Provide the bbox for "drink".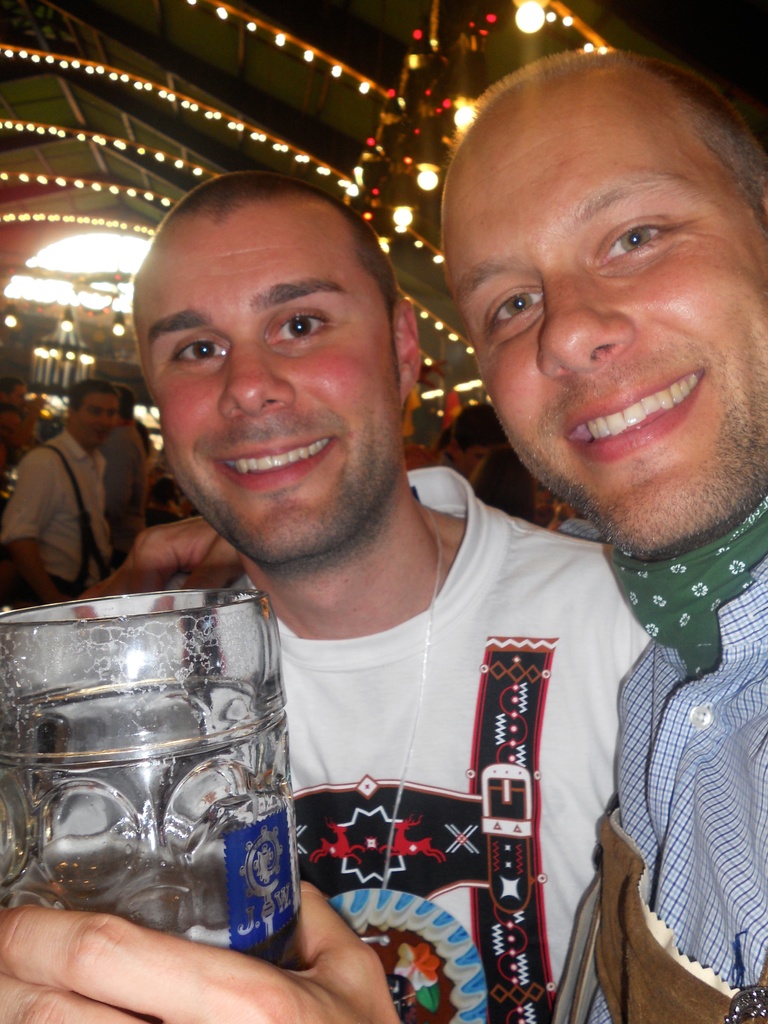
box=[51, 580, 293, 967].
